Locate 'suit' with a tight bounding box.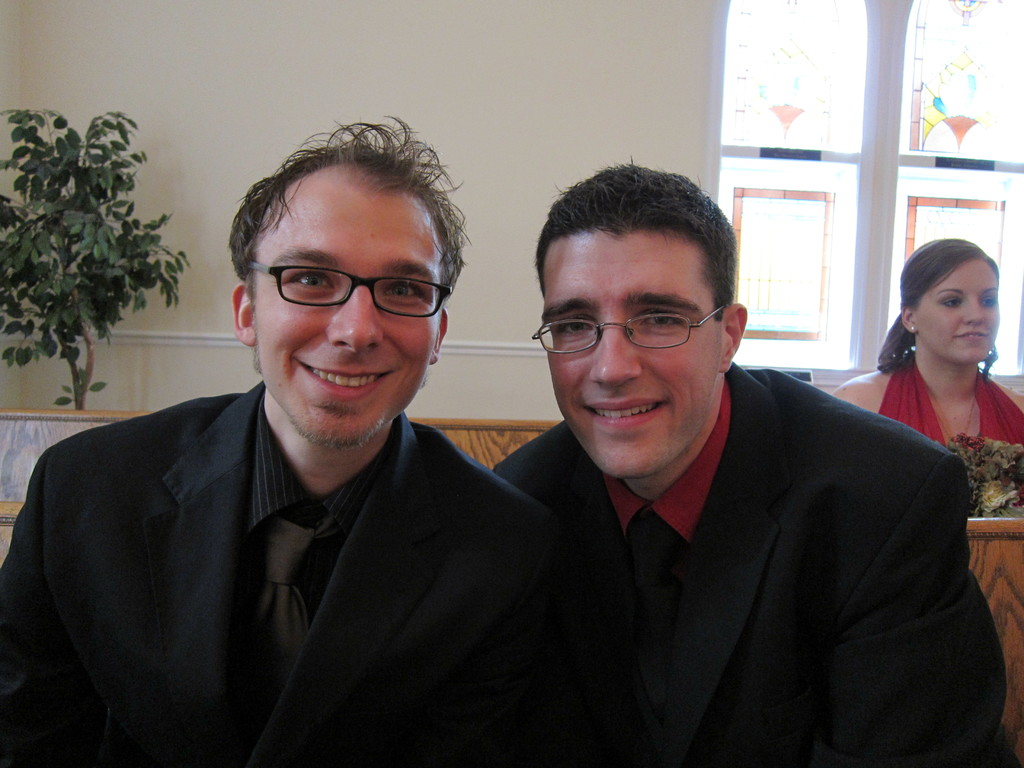
<bbox>468, 303, 986, 751</bbox>.
